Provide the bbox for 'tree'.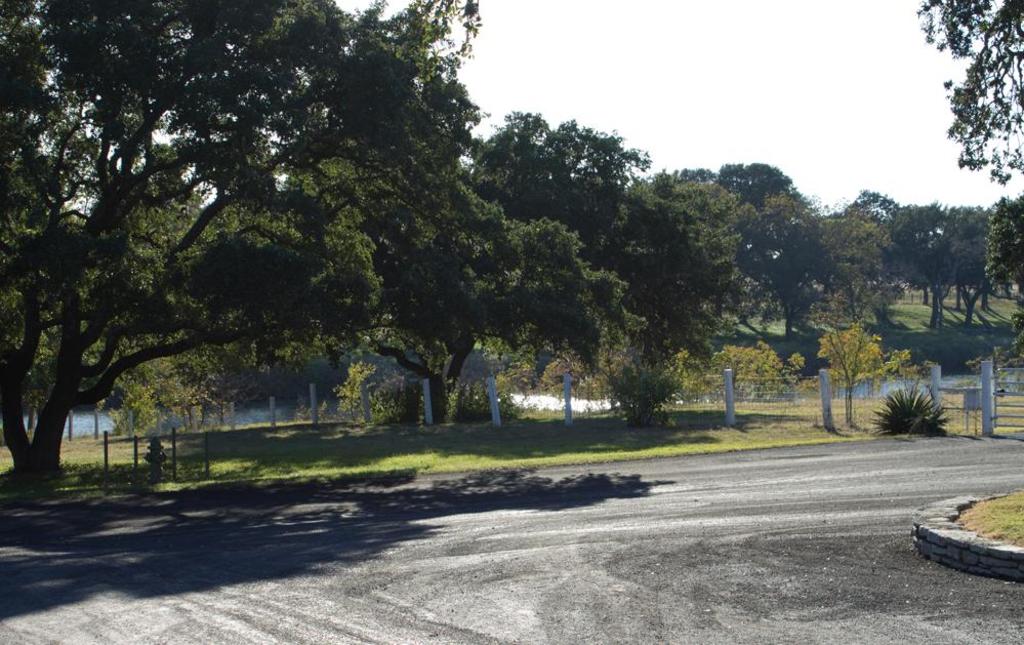
<box>983,195,1023,360</box>.
